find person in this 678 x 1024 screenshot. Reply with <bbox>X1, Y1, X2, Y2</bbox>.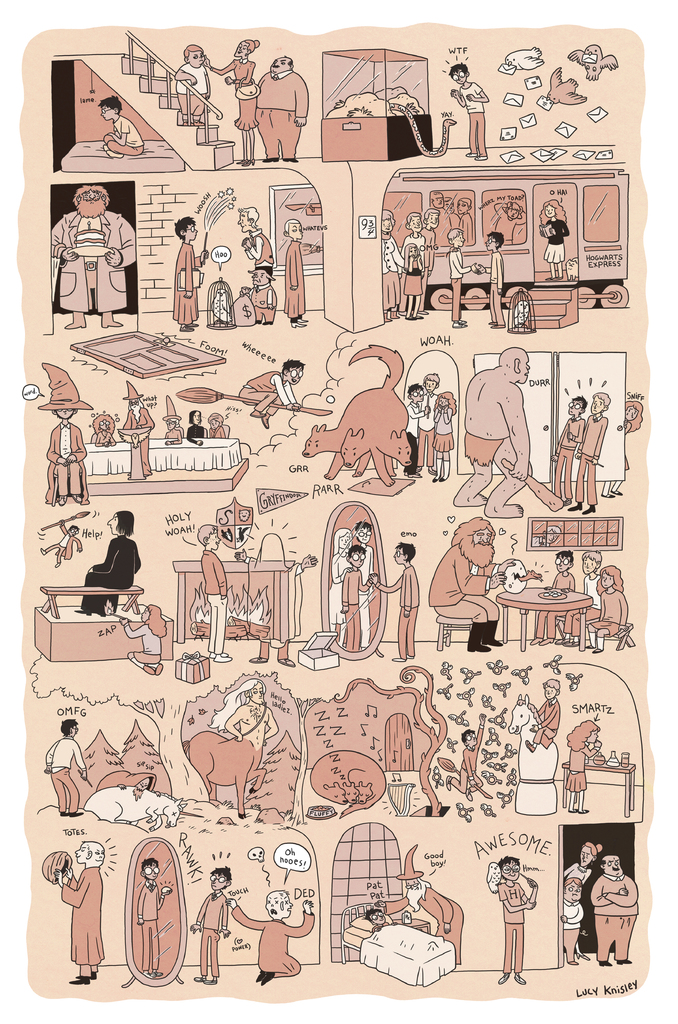
<bbox>197, 526, 230, 666</bbox>.
